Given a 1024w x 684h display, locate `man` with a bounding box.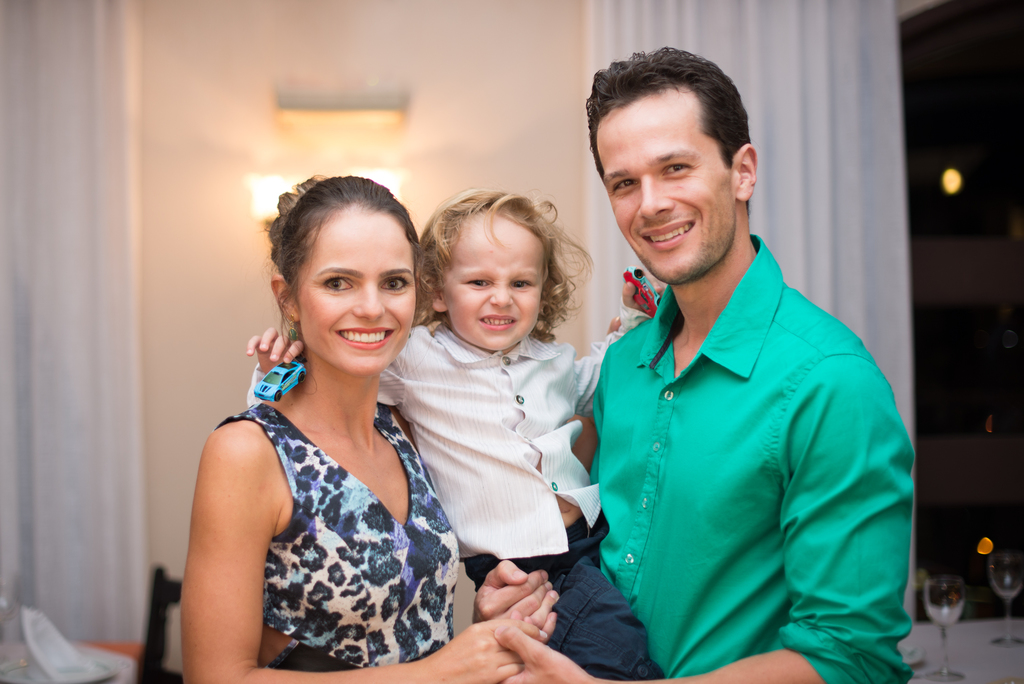
Located: rect(577, 47, 913, 683).
